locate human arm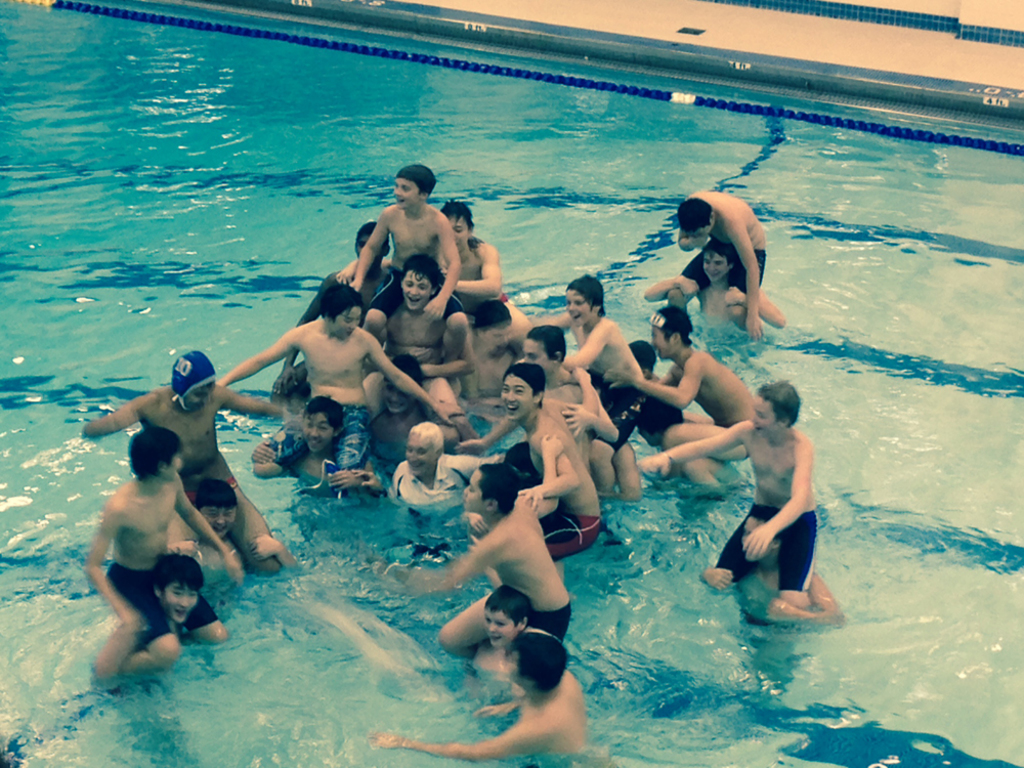
<box>58,380,146,454</box>
